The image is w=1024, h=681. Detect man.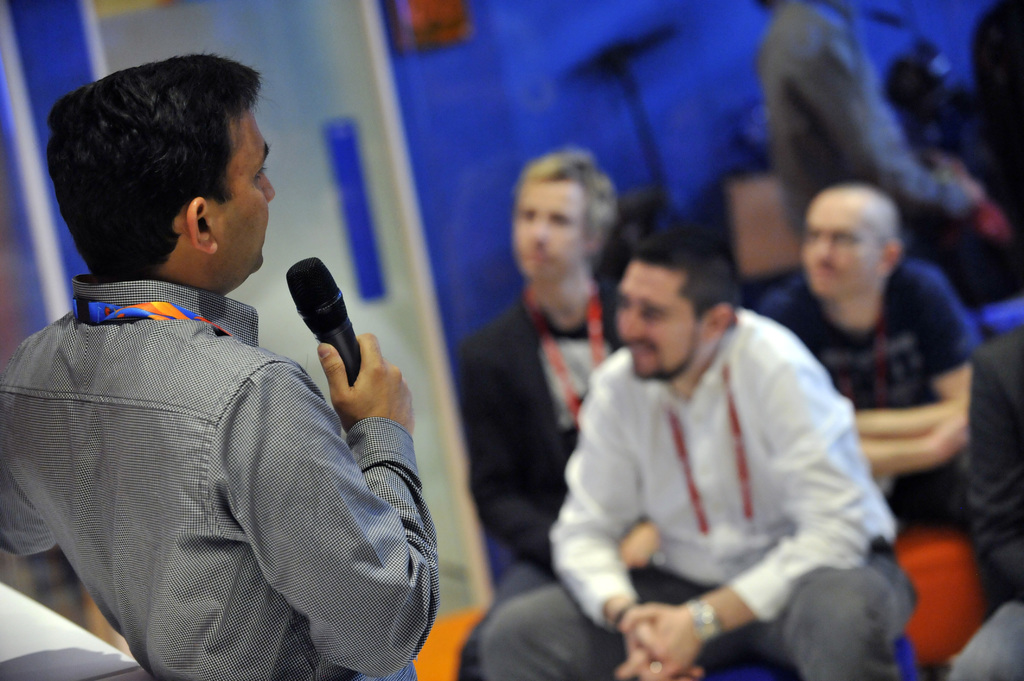
Detection: 458, 153, 628, 680.
